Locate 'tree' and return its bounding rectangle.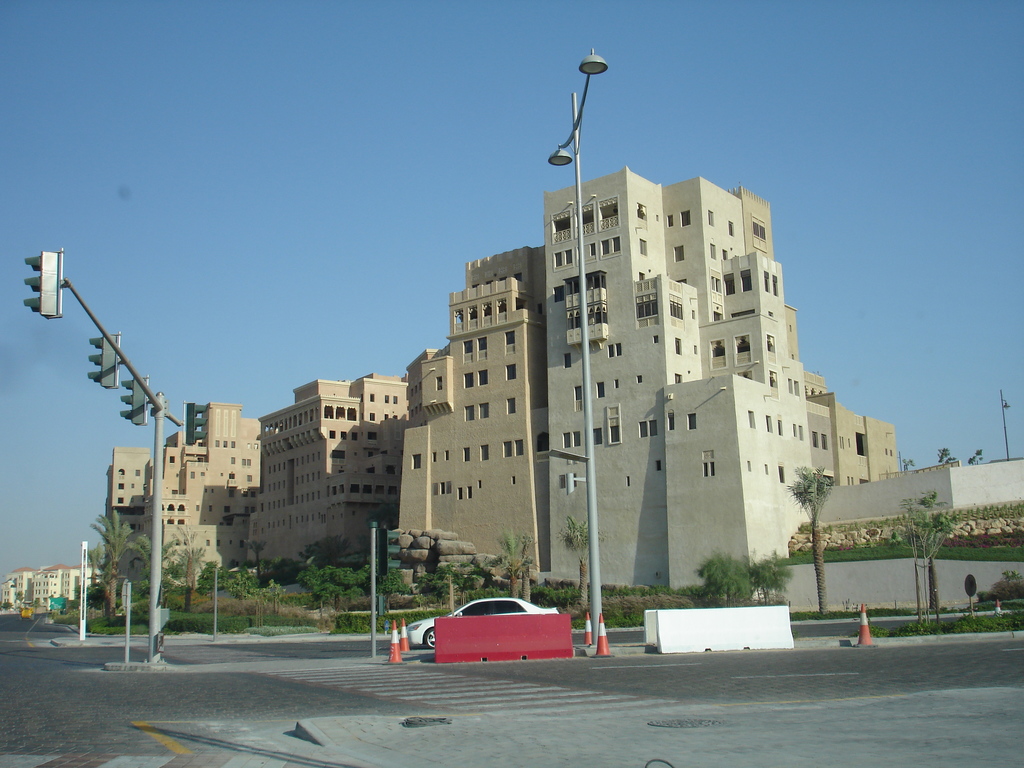
bbox=(85, 544, 104, 582).
